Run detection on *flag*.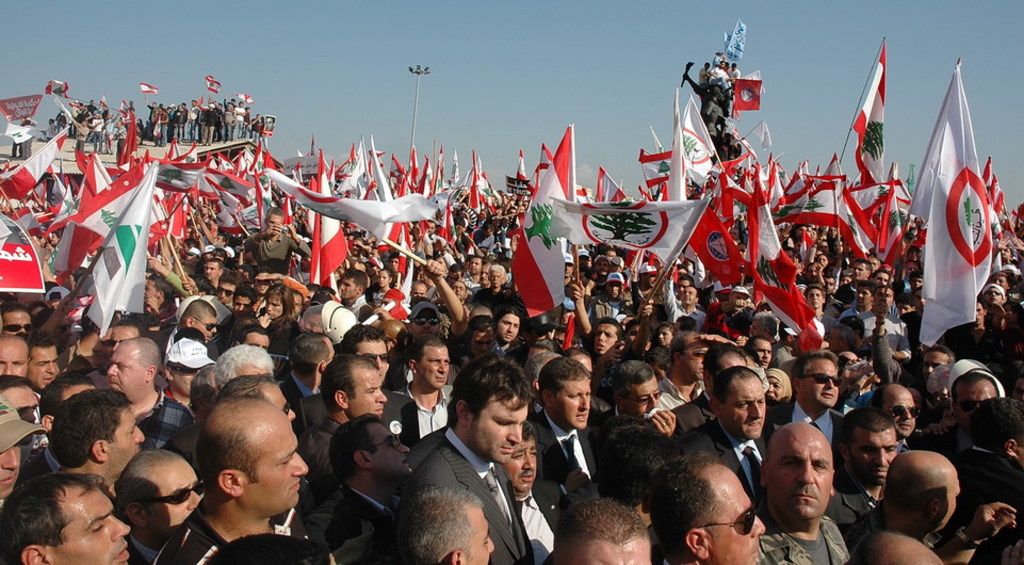
Result: (37, 203, 78, 236).
